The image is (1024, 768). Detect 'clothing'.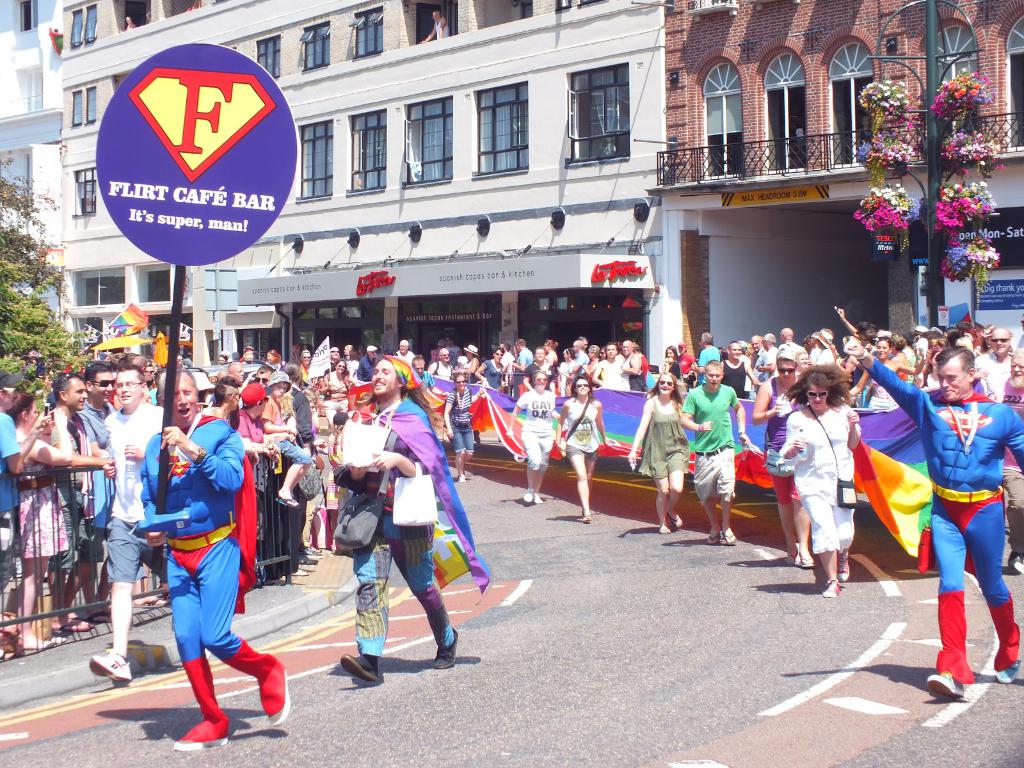
Detection: bbox=[667, 364, 680, 381].
